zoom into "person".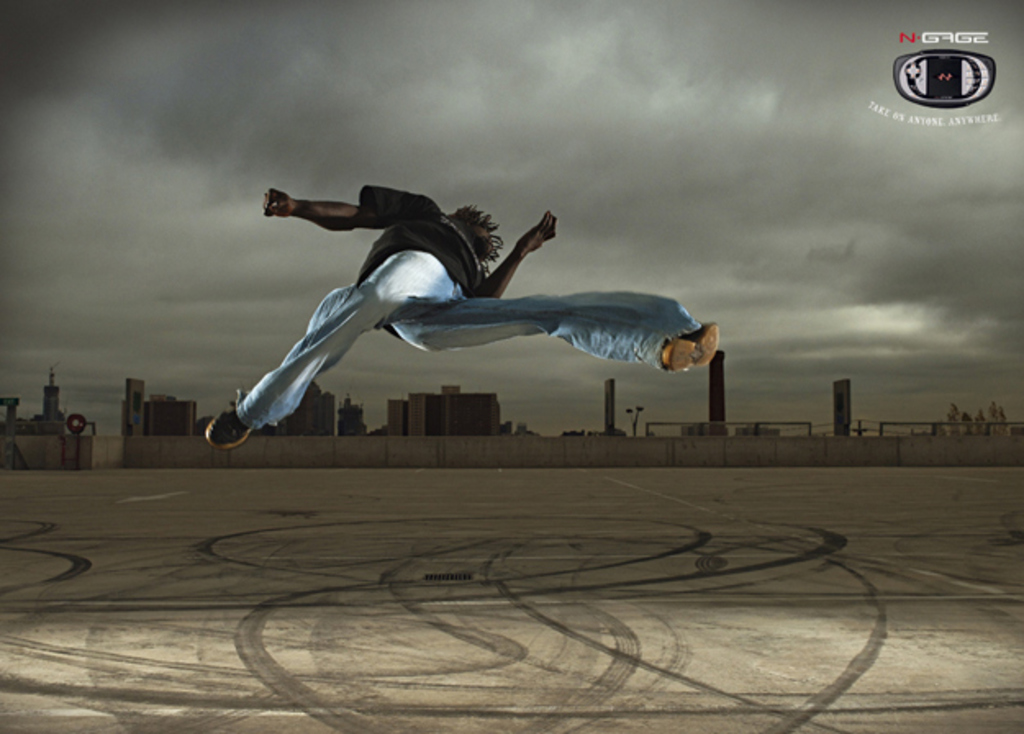
Zoom target: box=[229, 156, 716, 460].
